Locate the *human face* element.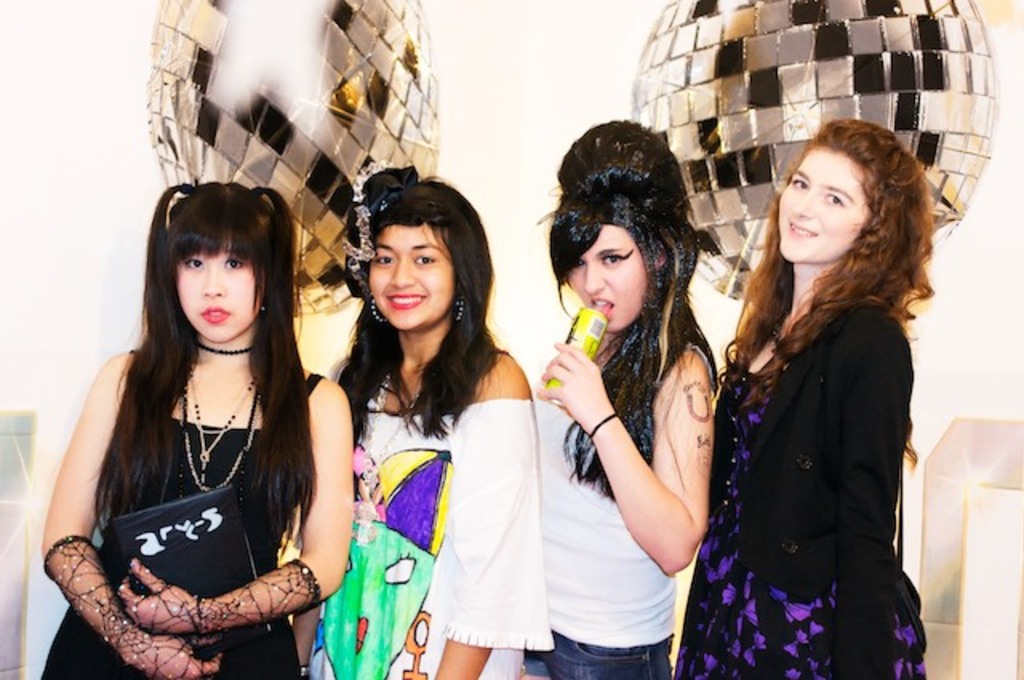
Element bbox: crop(563, 219, 650, 323).
